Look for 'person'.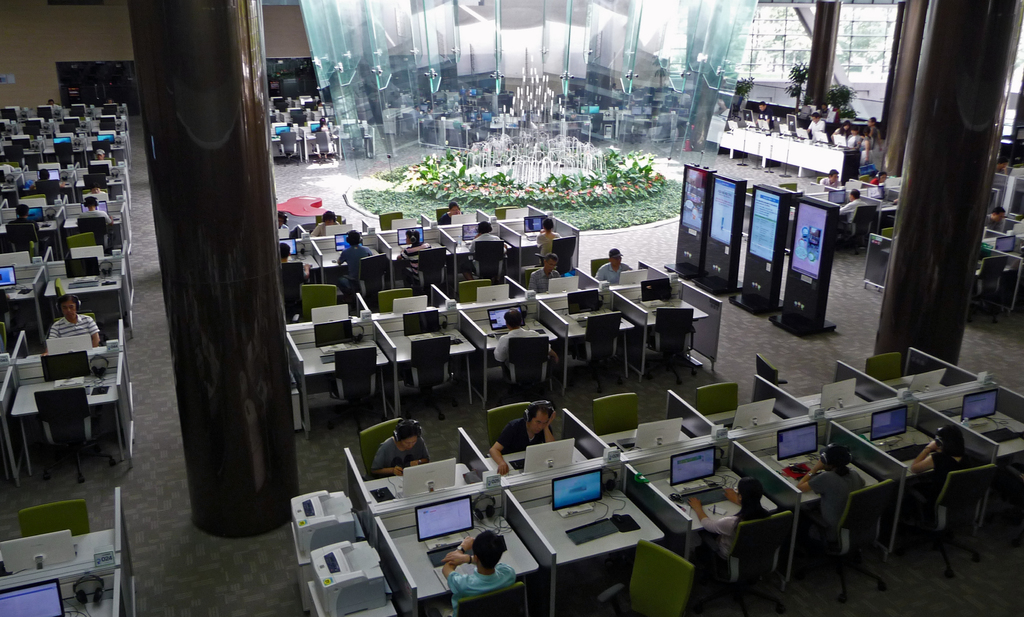
Found: [689, 482, 775, 553].
